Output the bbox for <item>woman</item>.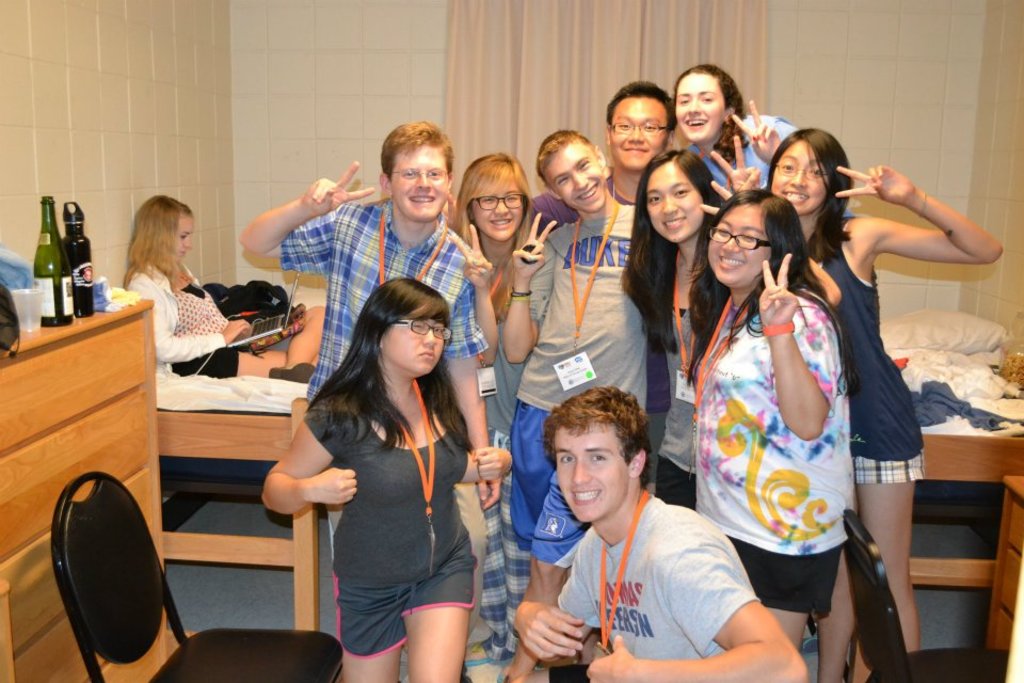
(113,187,339,379).
